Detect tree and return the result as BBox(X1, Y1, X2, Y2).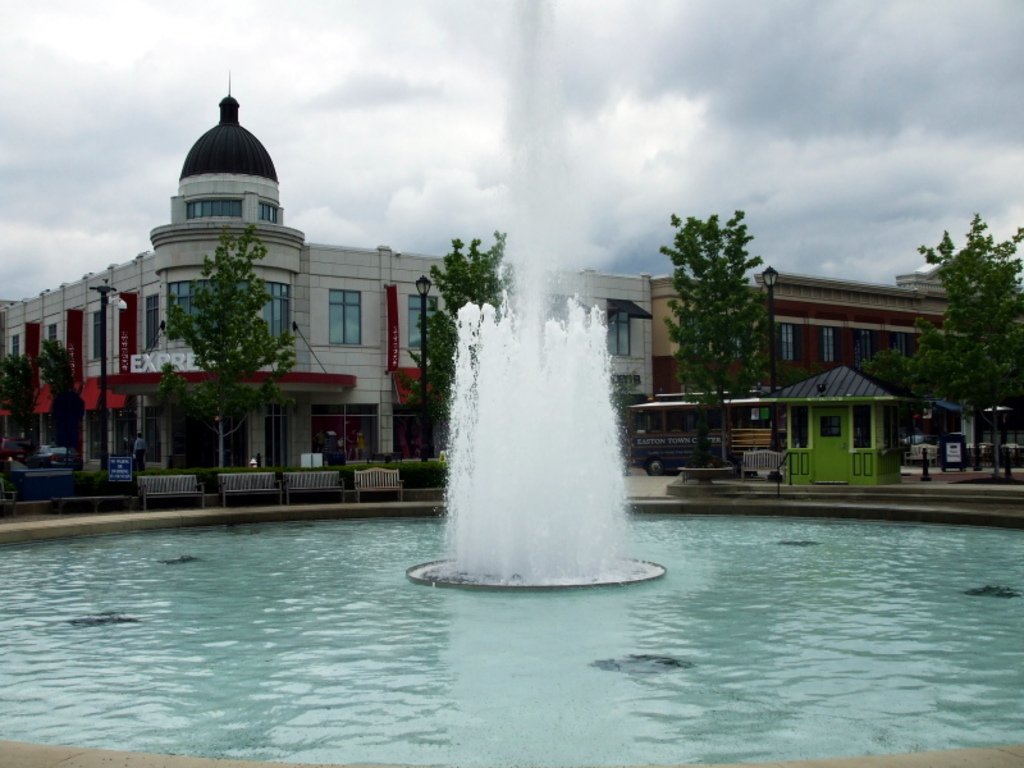
BBox(401, 230, 517, 453).
